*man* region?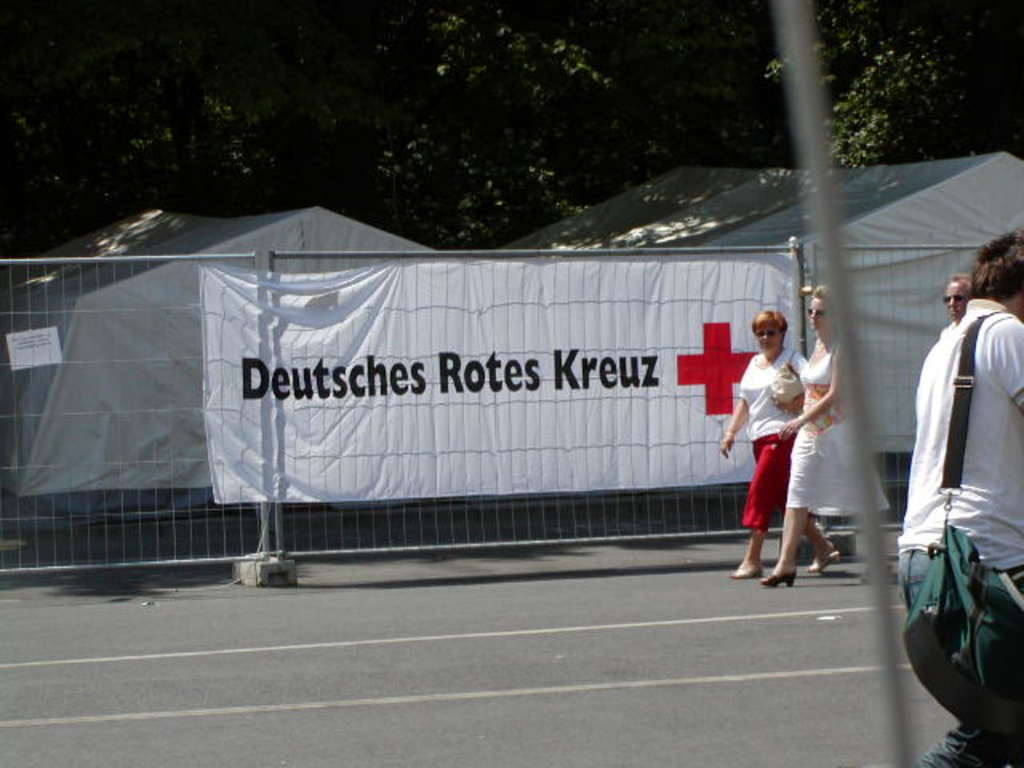
{"x1": 934, "y1": 269, "x2": 973, "y2": 334}
